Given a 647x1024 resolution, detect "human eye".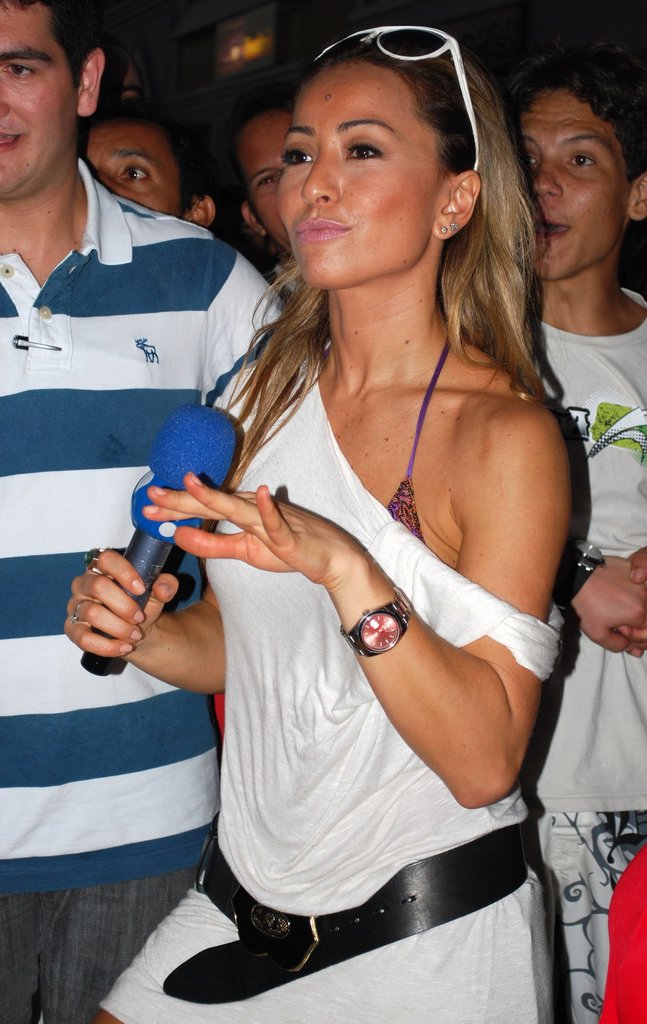
bbox(339, 134, 395, 166).
